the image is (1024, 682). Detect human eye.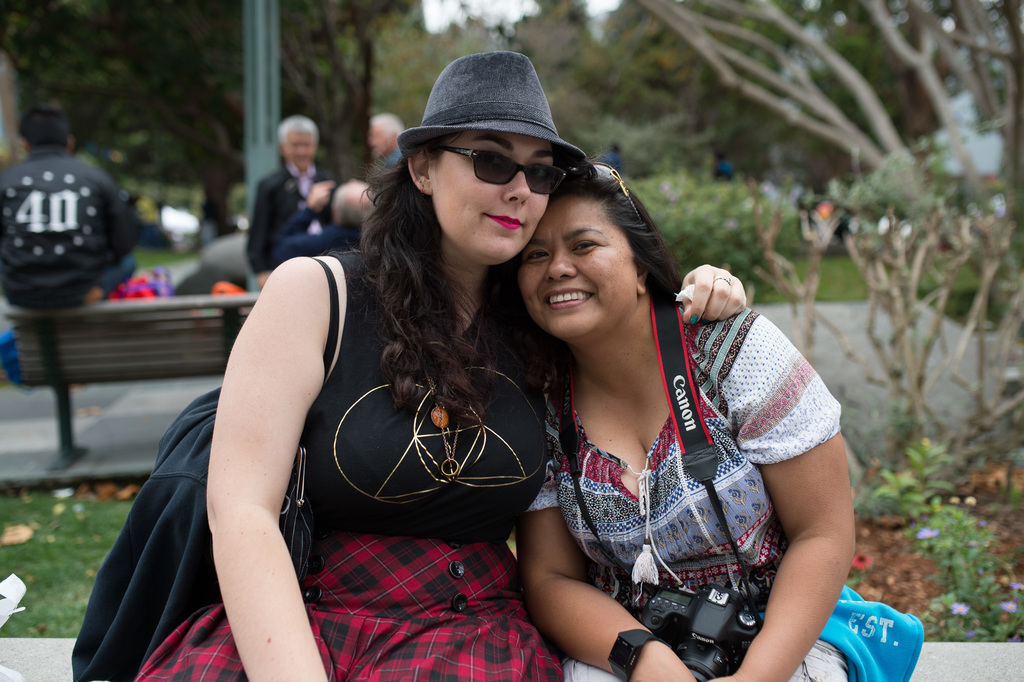
Detection: region(568, 238, 602, 258).
